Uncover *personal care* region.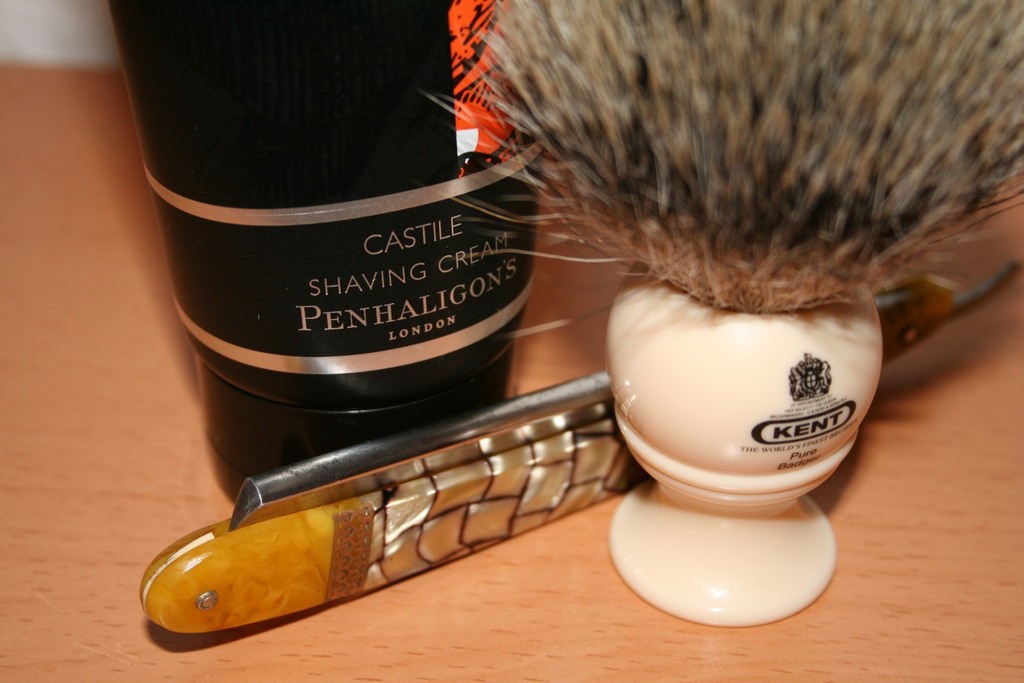
Uncovered: left=105, top=0, right=541, bottom=499.
